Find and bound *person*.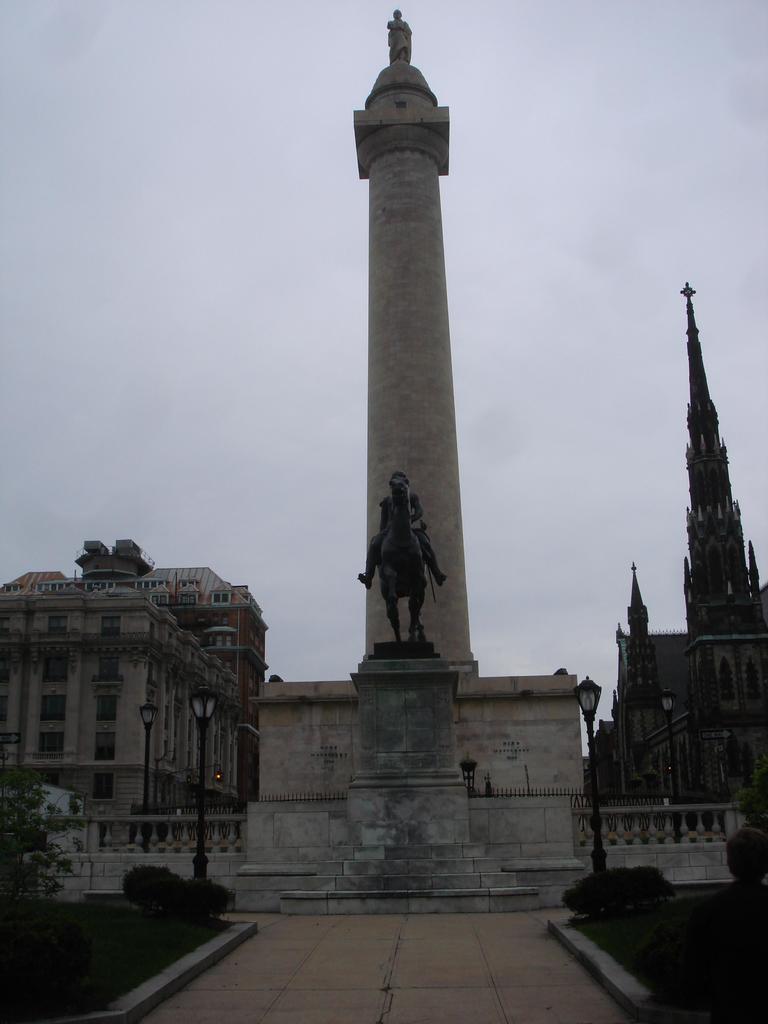
Bound: {"left": 356, "top": 465, "right": 455, "bottom": 588}.
